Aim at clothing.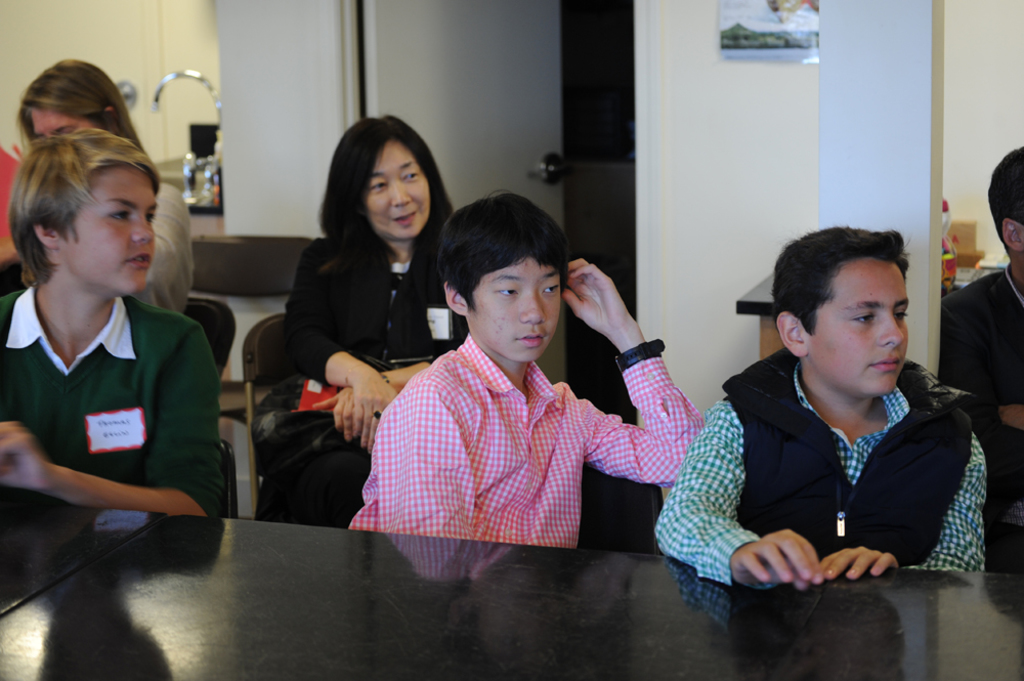
Aimed at 345/331/703/561.
